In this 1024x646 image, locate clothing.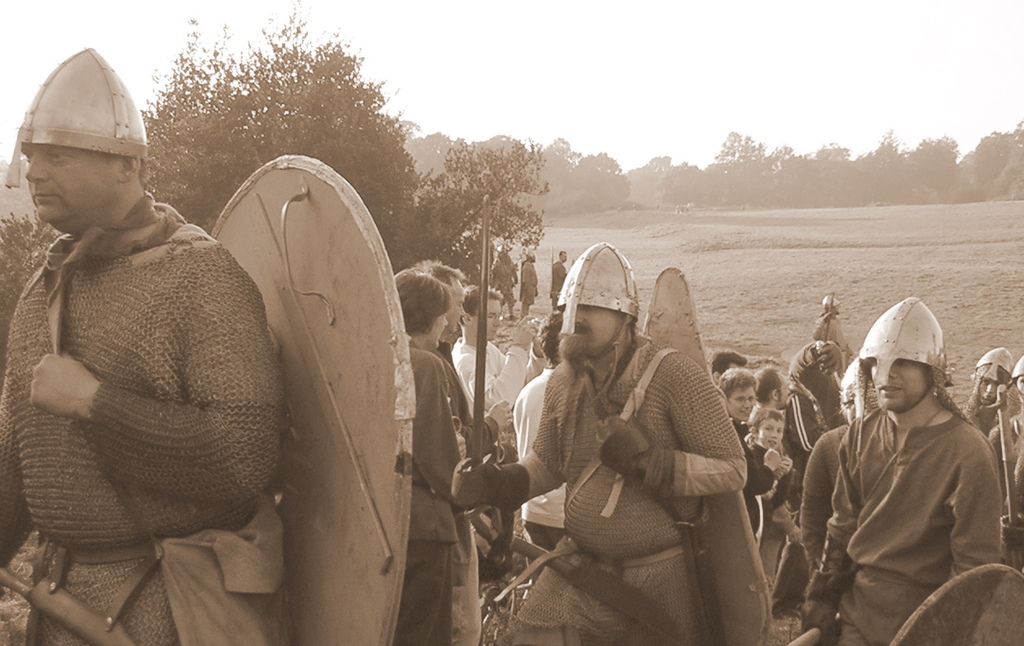
Bounding box: box(490, 258, 514, 310).
